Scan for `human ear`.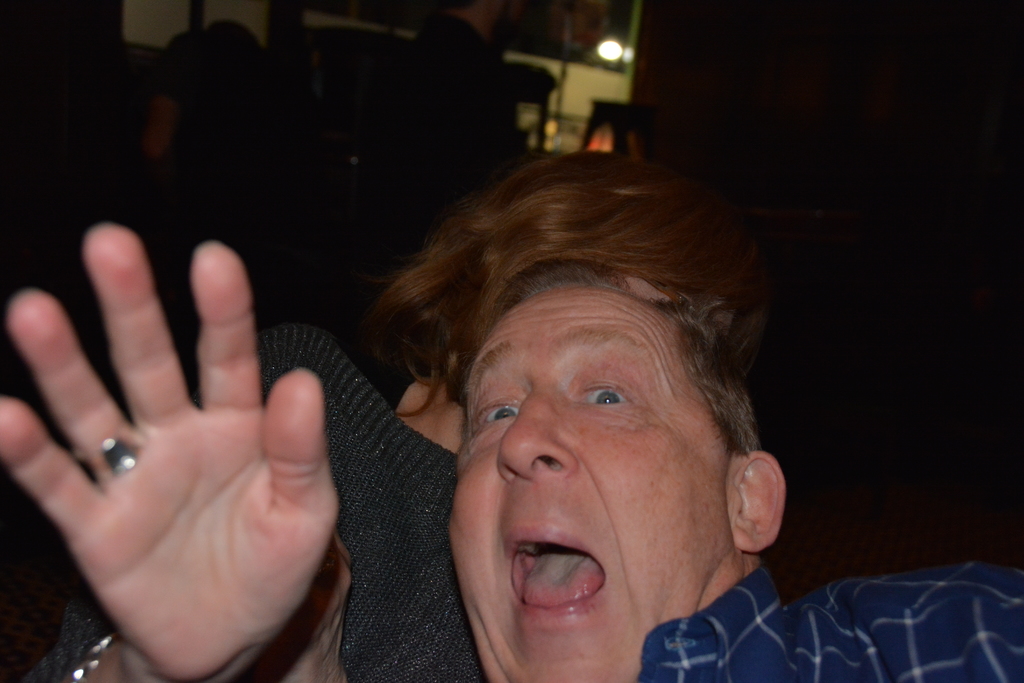
Scan result: [left=731, top=452, right=783, bottom=555].
